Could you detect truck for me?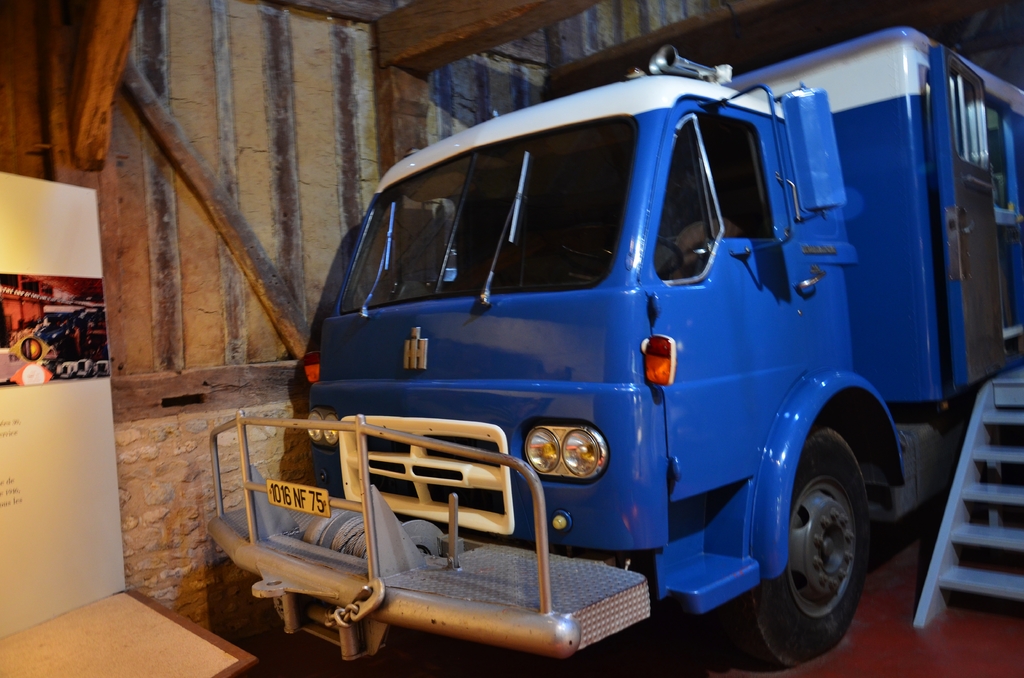
Detection result: [257,14,1004,677].
